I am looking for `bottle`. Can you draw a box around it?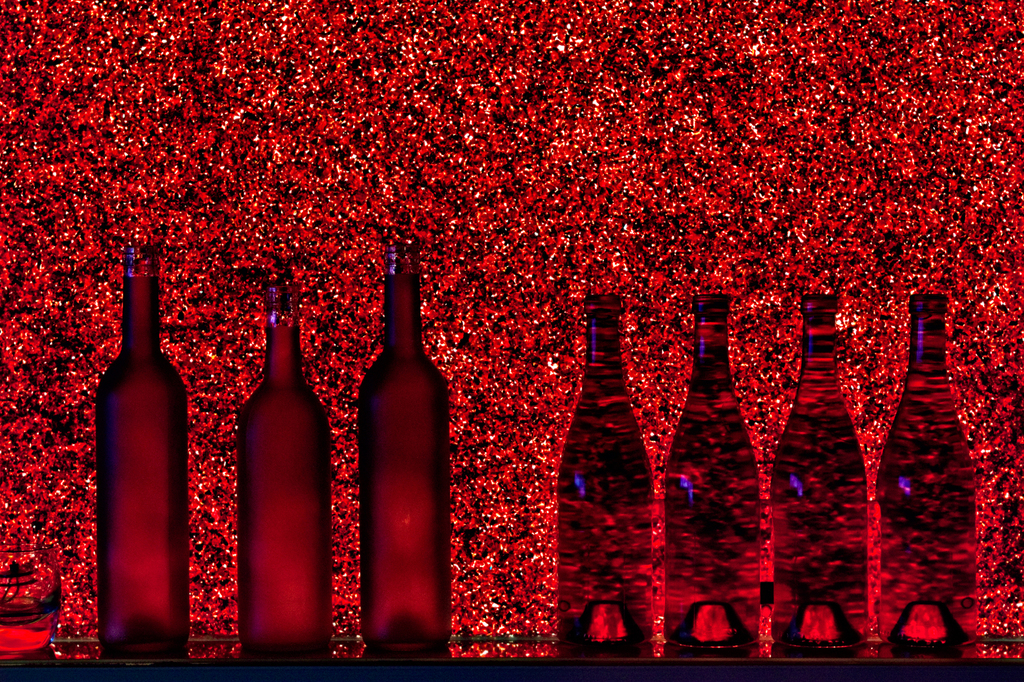
Sure, the bounding box is 221:294:351:671.
